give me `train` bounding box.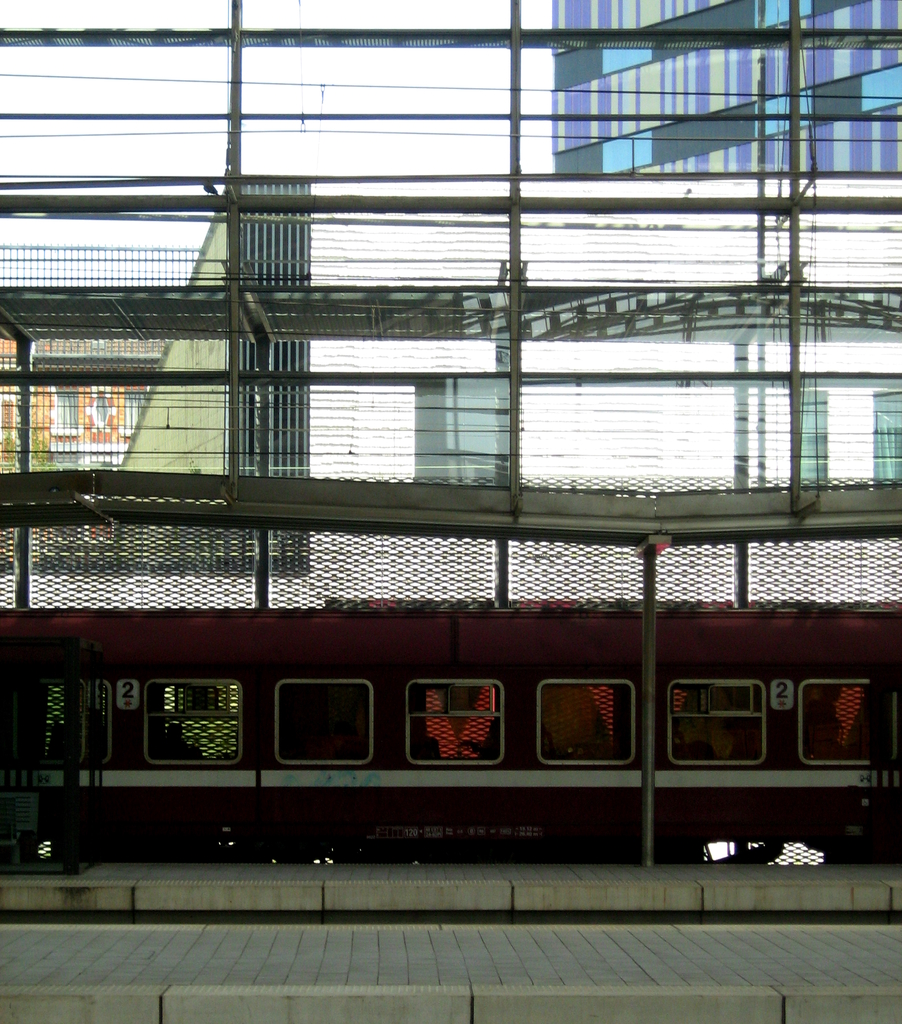
(left=0, top=595, right=901, bottom=860).
